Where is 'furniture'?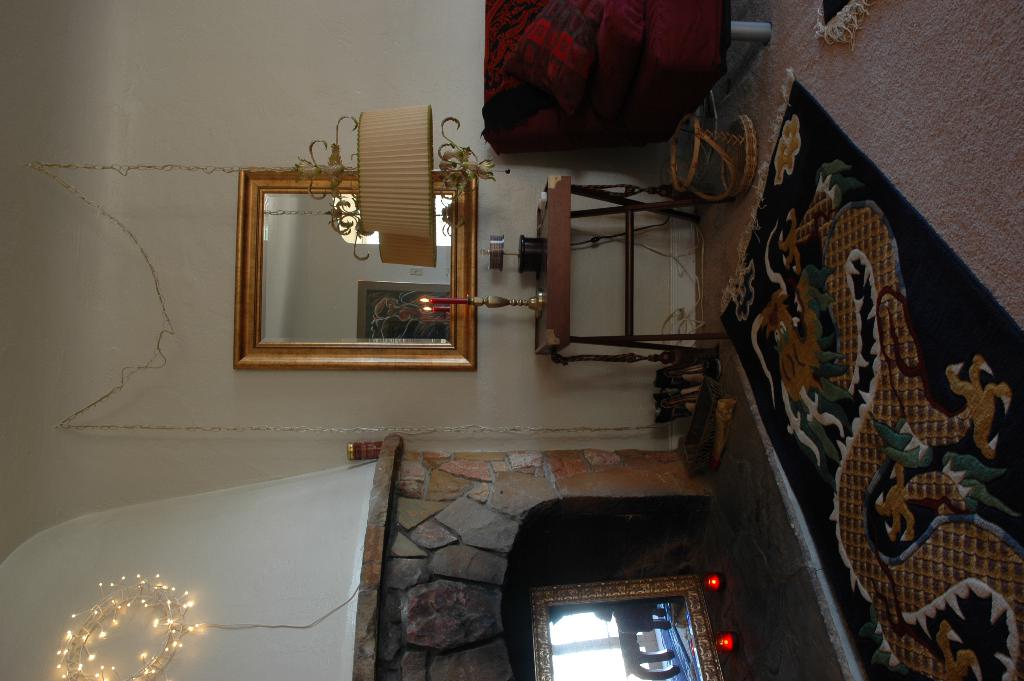
(532,174,723,366).
